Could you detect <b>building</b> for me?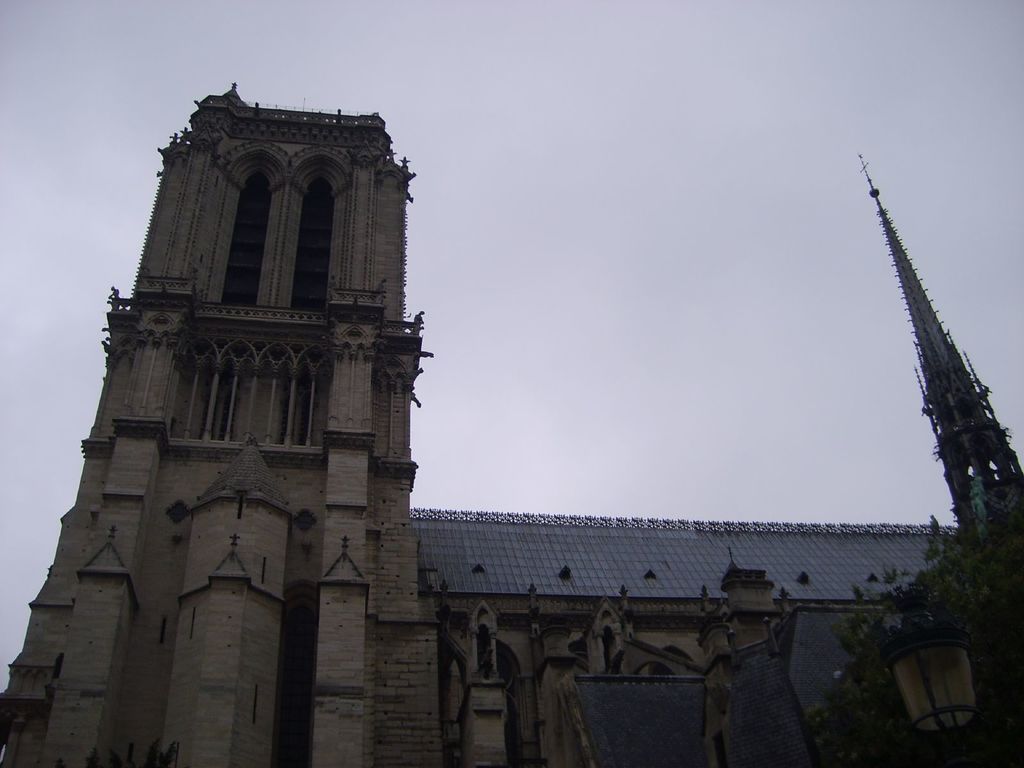
Detection result: <bbox>856, 148, 1023, 534</bbox>.
